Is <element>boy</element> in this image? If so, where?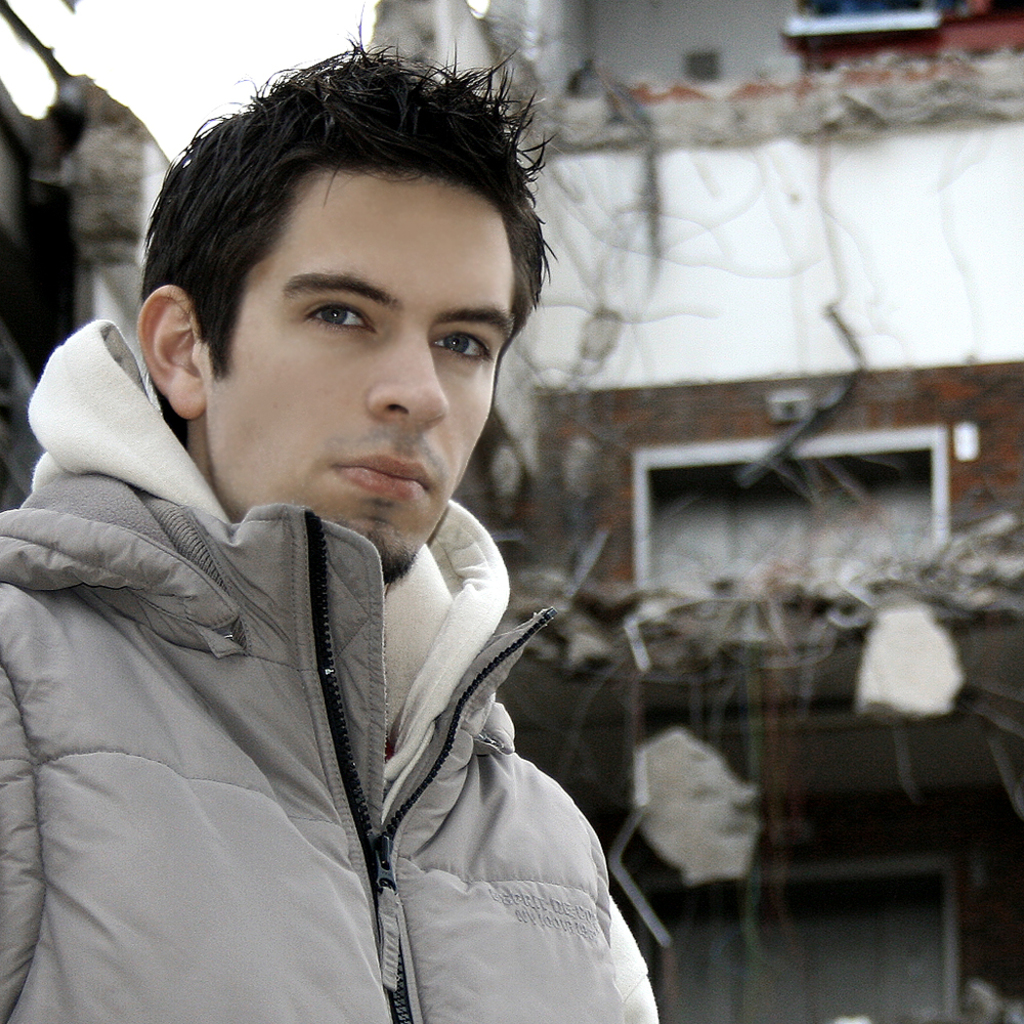
Yes, at 0:0:659:1023.
